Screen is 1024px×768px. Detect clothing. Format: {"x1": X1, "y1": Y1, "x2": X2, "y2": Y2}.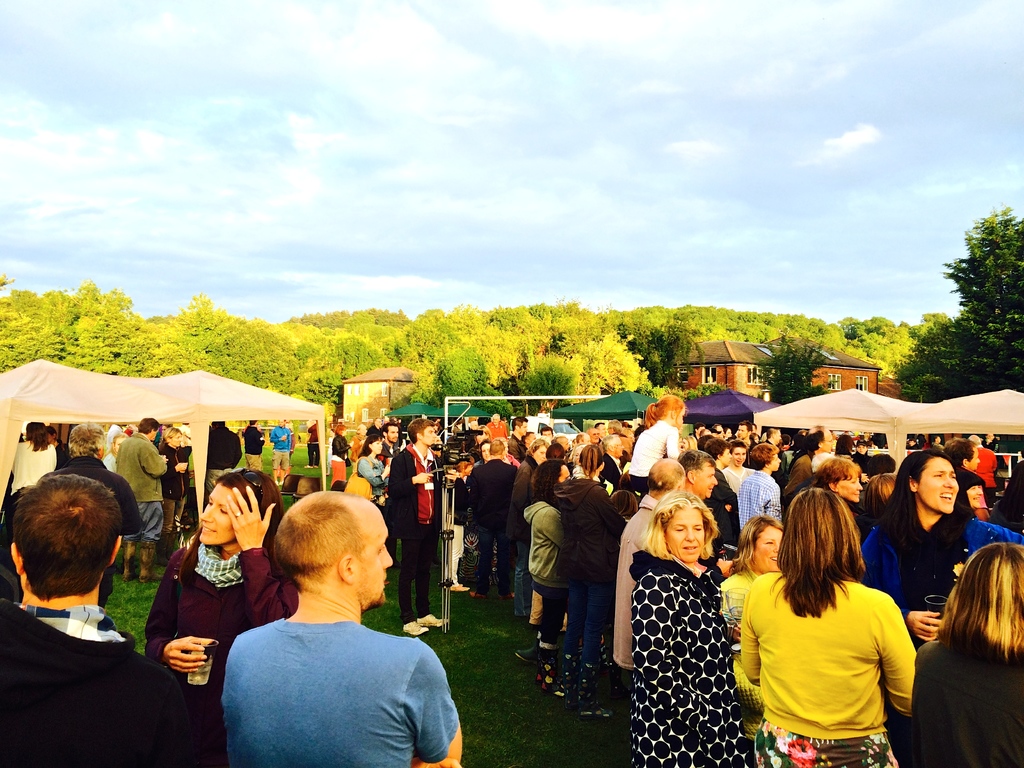
{"x1": 467, "y1": 461, "x2": 514, "y2": 603}.
